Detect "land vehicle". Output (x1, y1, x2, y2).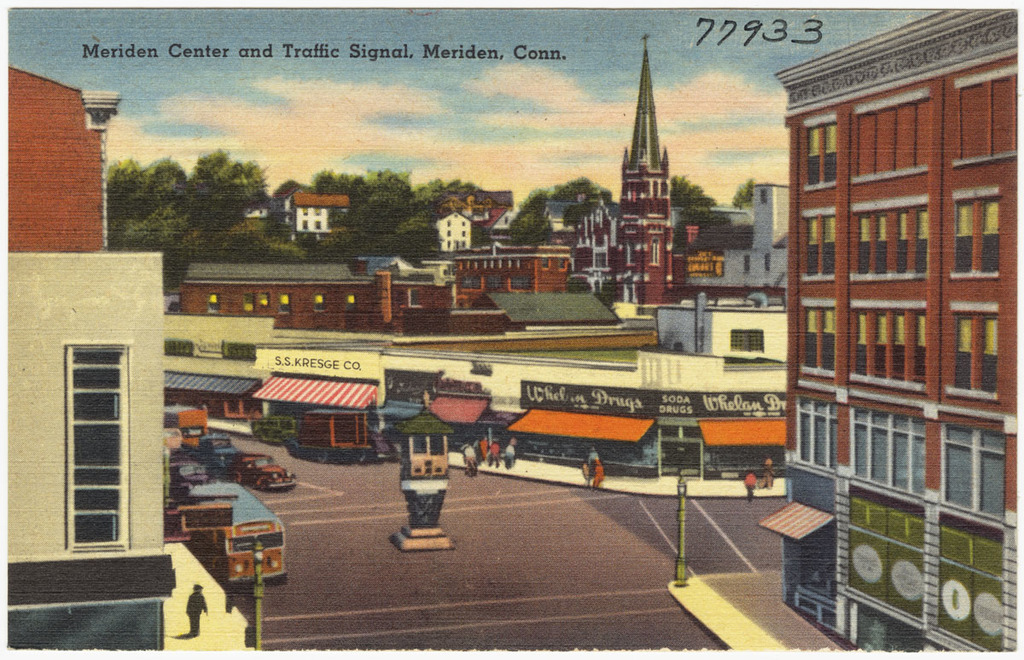
(207, 509, 285, 590).
